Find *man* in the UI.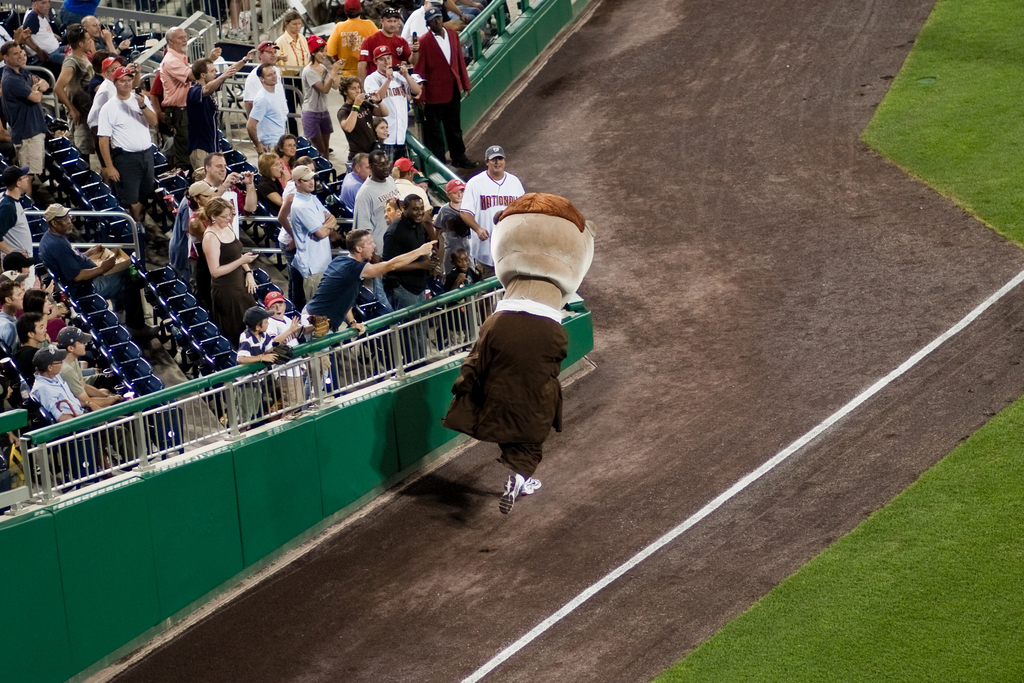
UI element at (x1=4, y1=251, x2=54, y2=299).
